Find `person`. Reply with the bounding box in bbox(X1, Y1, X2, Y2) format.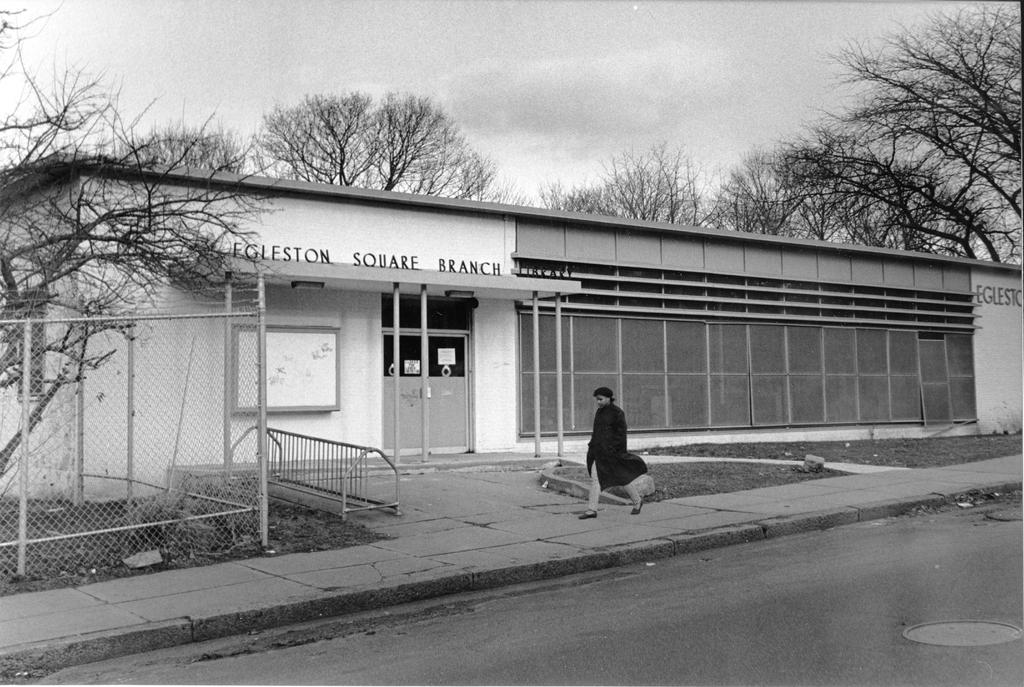
bbox(588, 385, 653, 516).
